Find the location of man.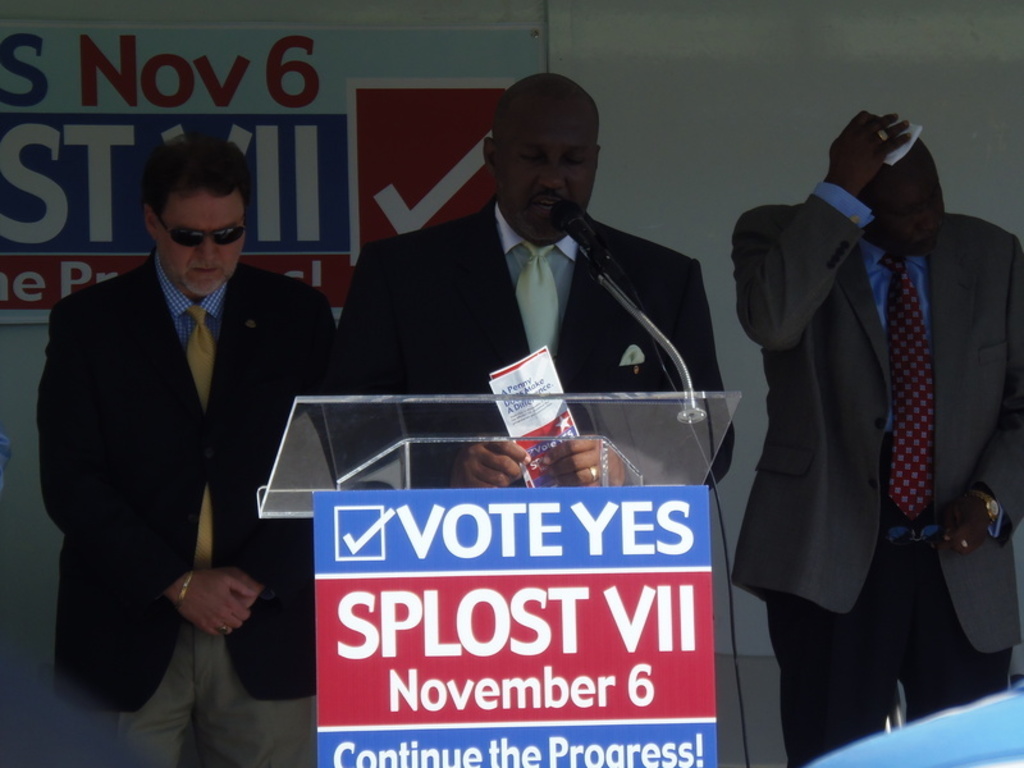
Location: locate(730, 109, 1023, 767).
